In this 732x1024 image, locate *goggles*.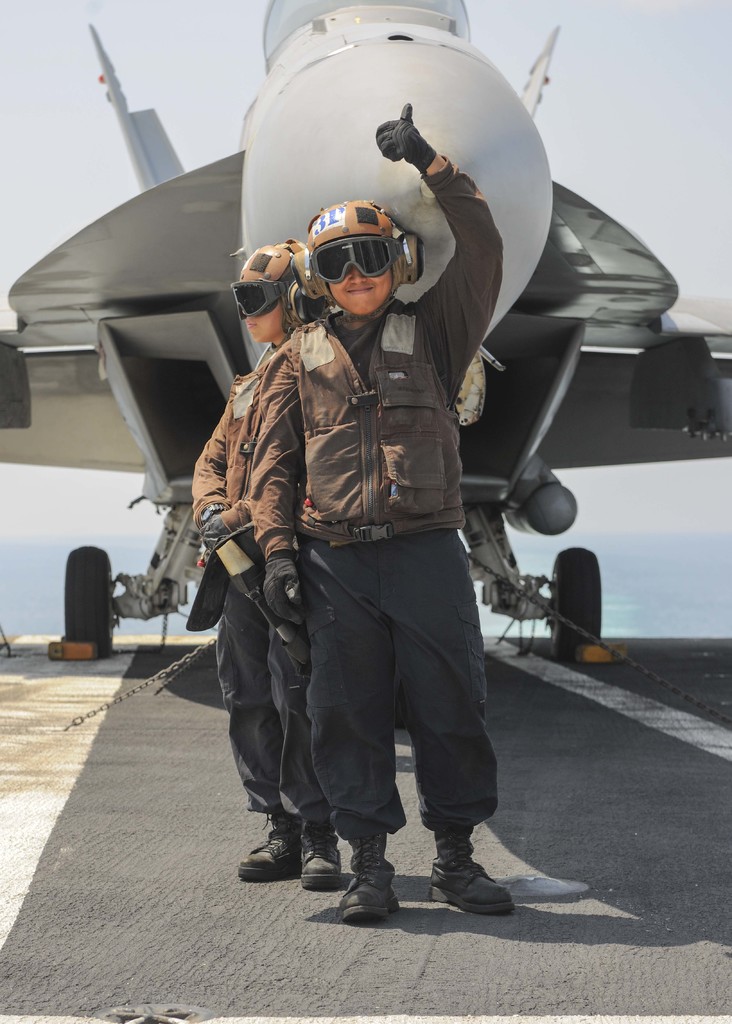
Bounding box: locate(308, 227, 411, 280).
